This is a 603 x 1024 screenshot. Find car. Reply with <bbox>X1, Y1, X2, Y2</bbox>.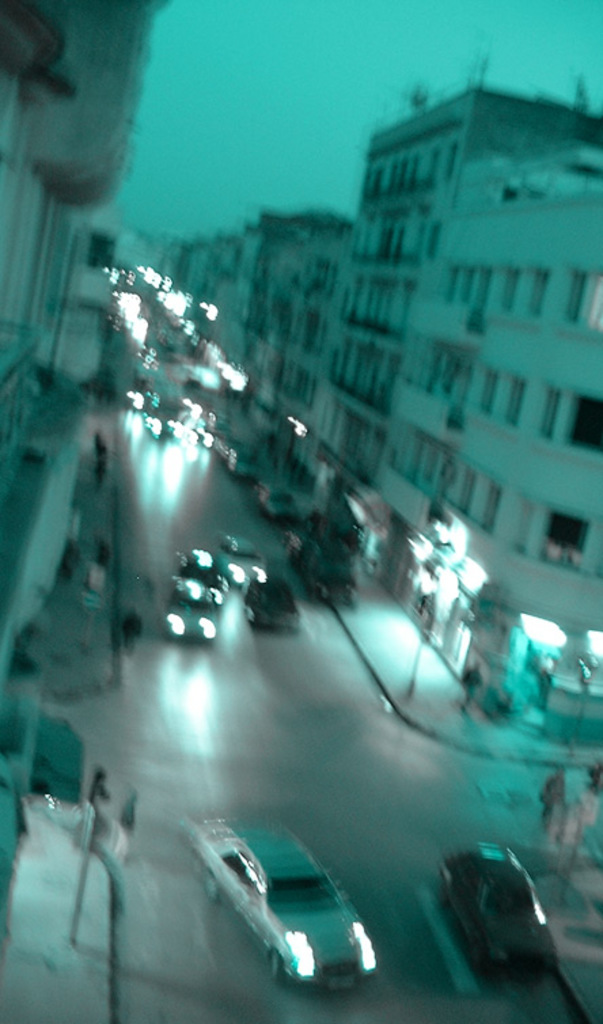
<bbox>164, 577, 220, 638</bbox>.
